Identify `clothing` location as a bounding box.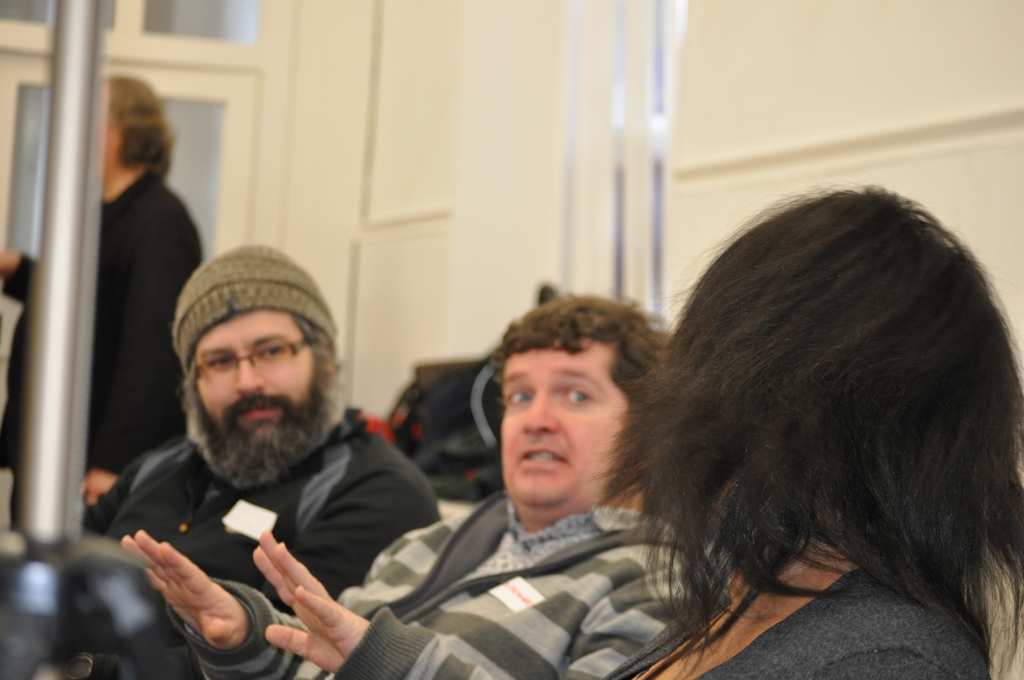
crop(168, 482, 690, 679).
